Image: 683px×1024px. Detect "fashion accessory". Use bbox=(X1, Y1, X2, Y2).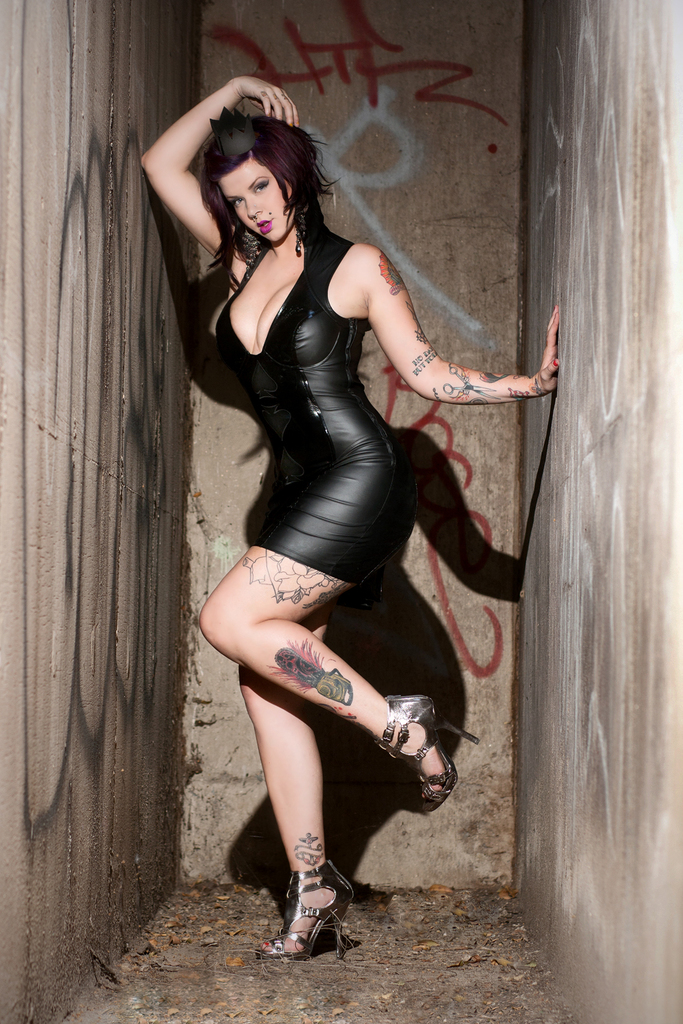
bbox=(208, 101, 255, 156).
